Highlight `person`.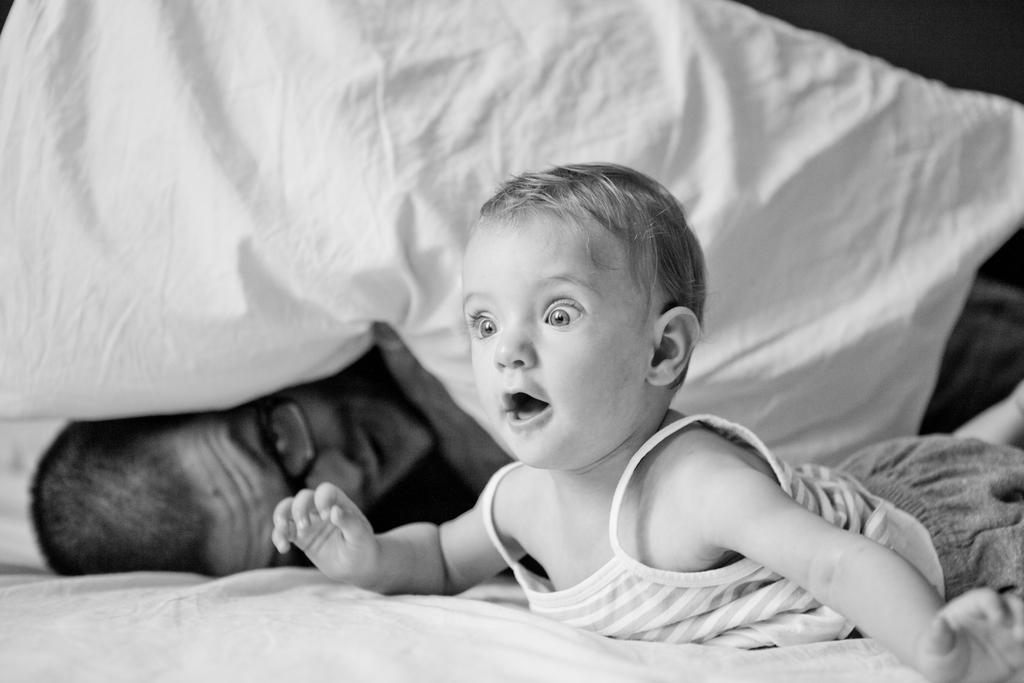
Highlighted region: detection(26, 355, 443, 584).
